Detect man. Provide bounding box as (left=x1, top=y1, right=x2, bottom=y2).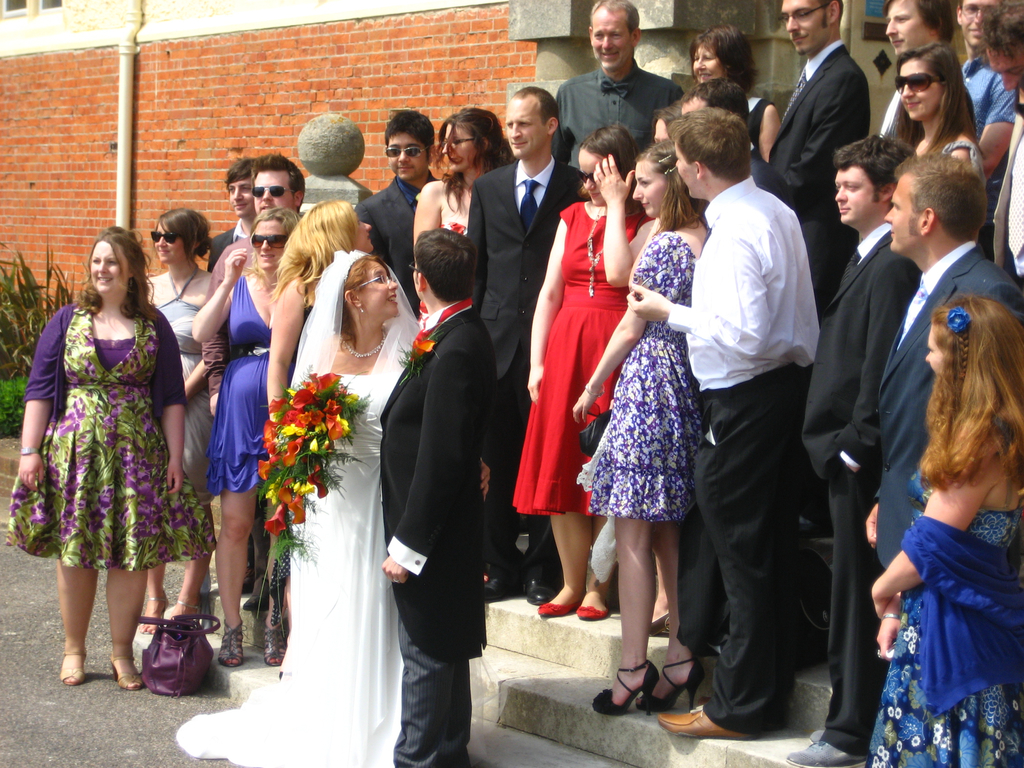
(left=378, top=220, right=490, bottom=767).
